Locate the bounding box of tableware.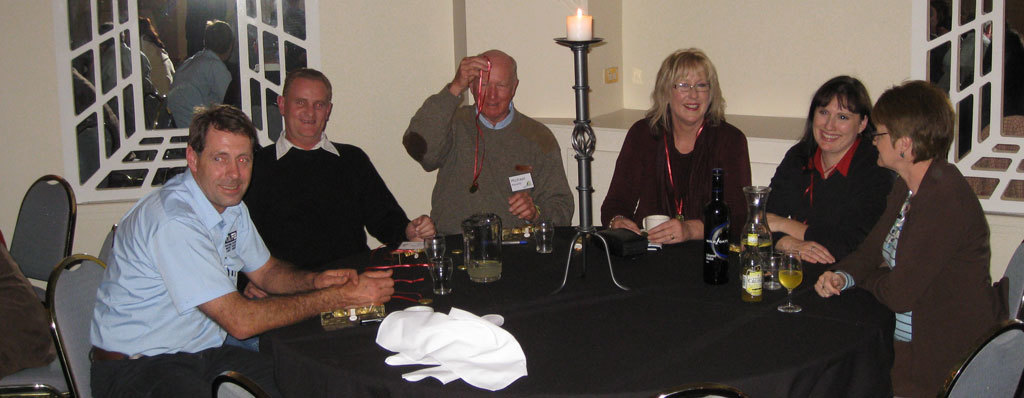
Bounding box: box(762, 252, 783, 289).
